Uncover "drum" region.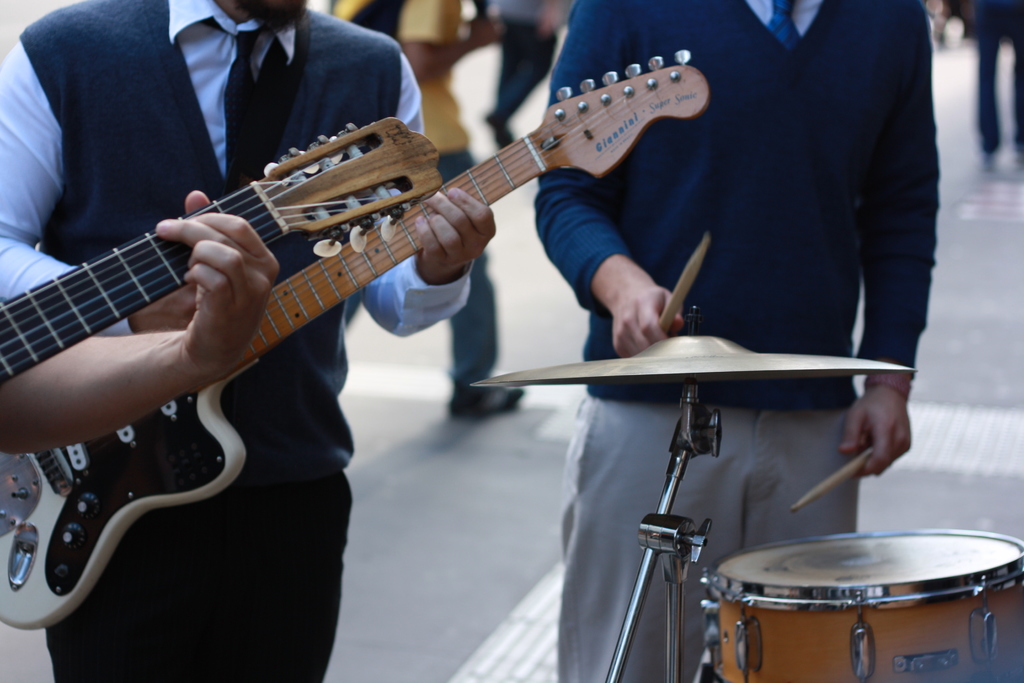
Uncovered: 710 527 1023 682.
